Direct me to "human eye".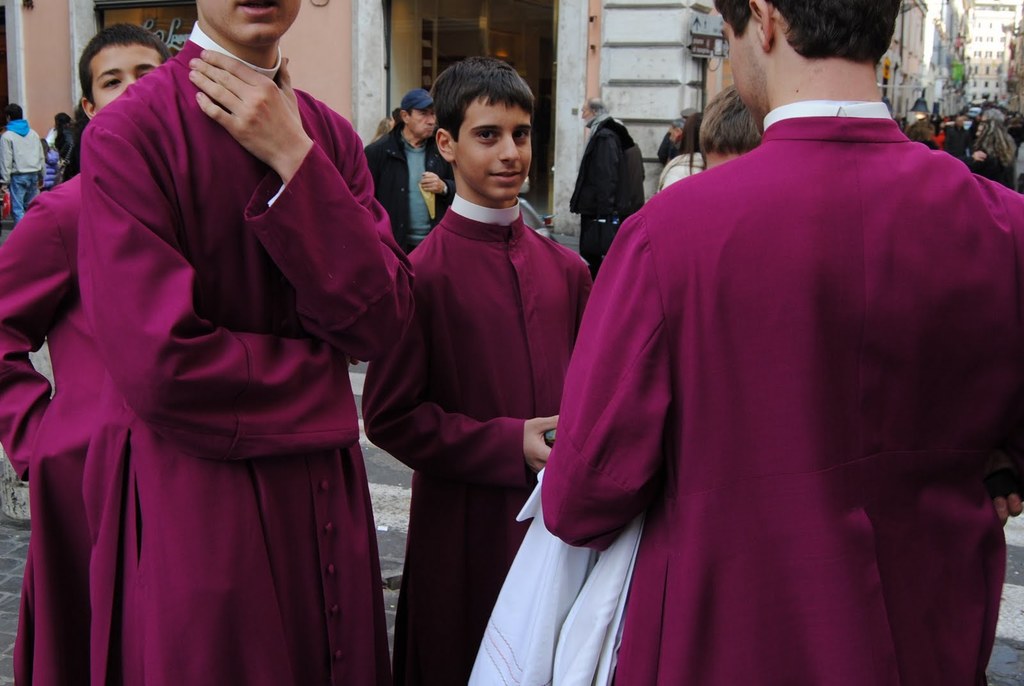
Direction: rect(420, 111, 430, 118).
